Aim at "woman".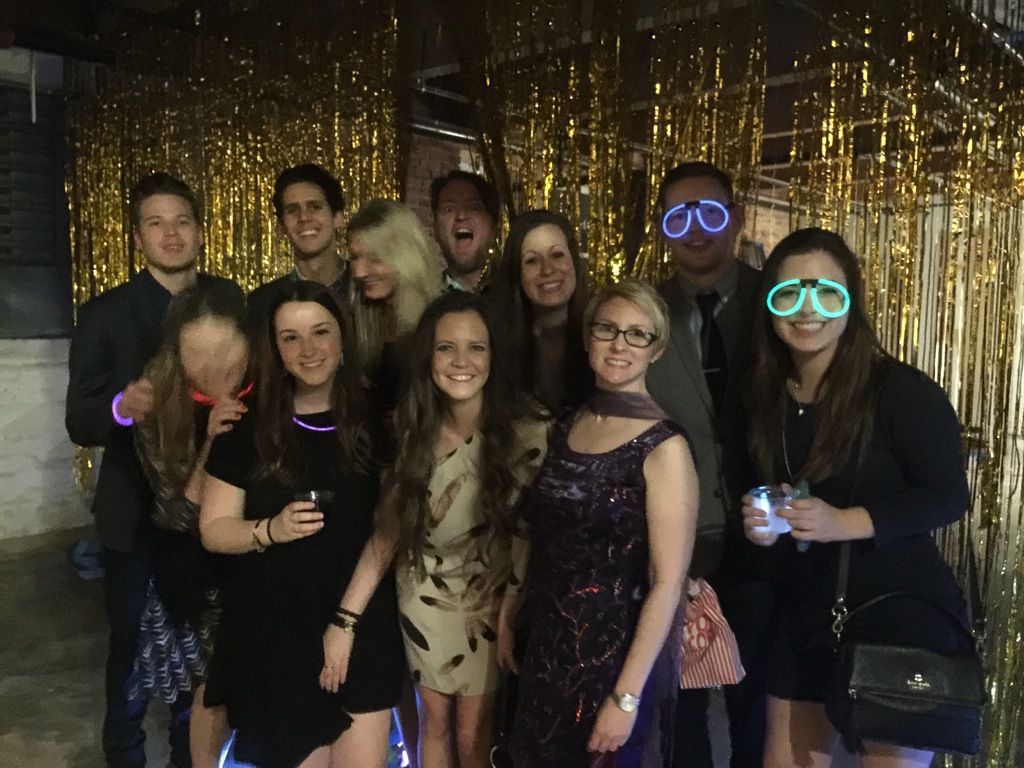
Aimed at (346,196,447,348).
